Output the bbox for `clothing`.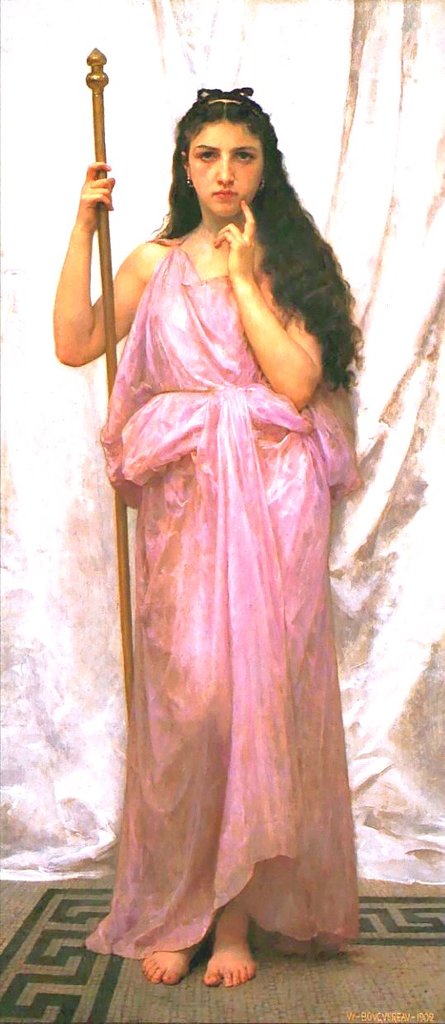
(92, 140, 351, 929).
